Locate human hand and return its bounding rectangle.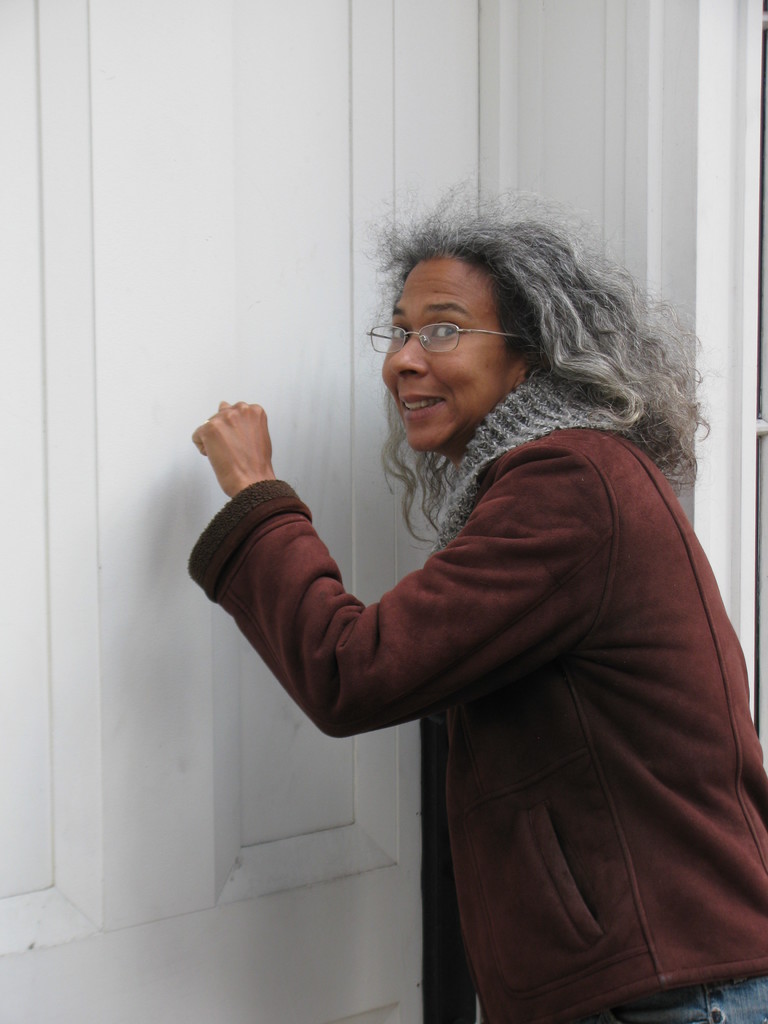
bbox=[187, 395, 276, 501].
